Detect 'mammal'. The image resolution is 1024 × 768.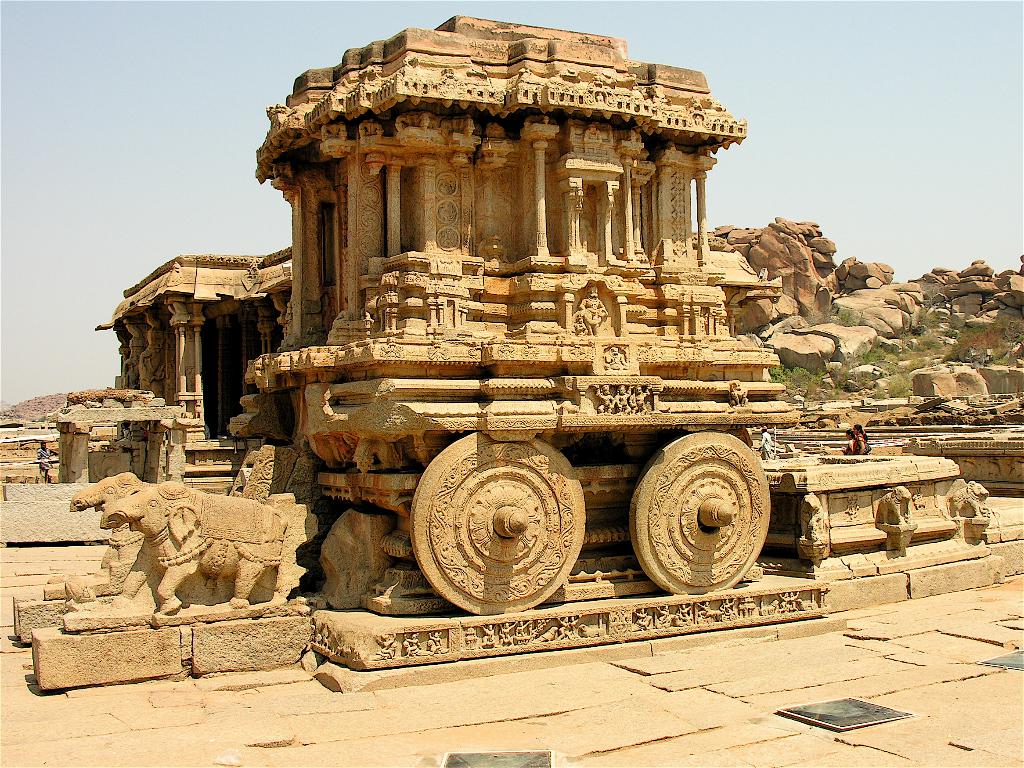
pyautogui.locateOnScreen(762, 424, 774, 460).
